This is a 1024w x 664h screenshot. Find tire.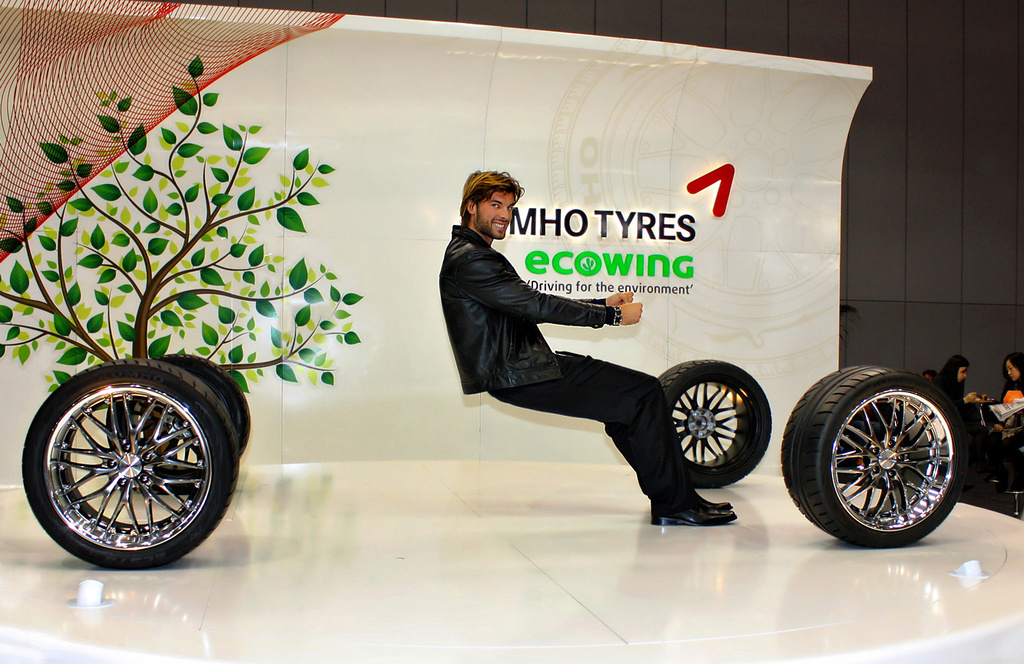
Bounding box: x1=20, y1=355, x2=230, y2=568.
